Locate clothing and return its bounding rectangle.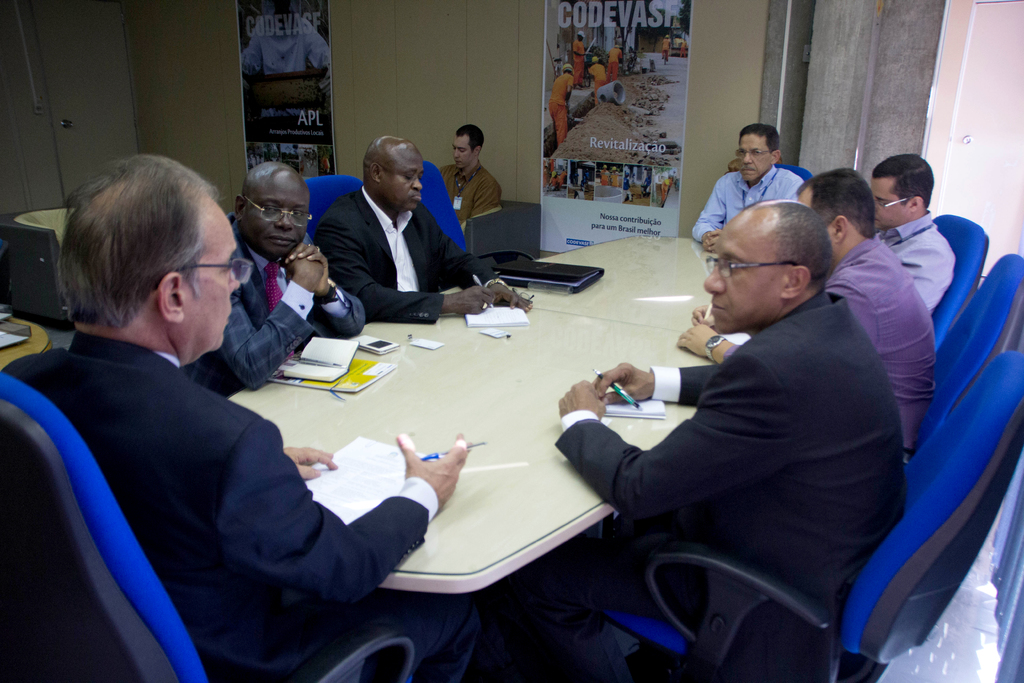
BBox(609, 171, 614, 189).
